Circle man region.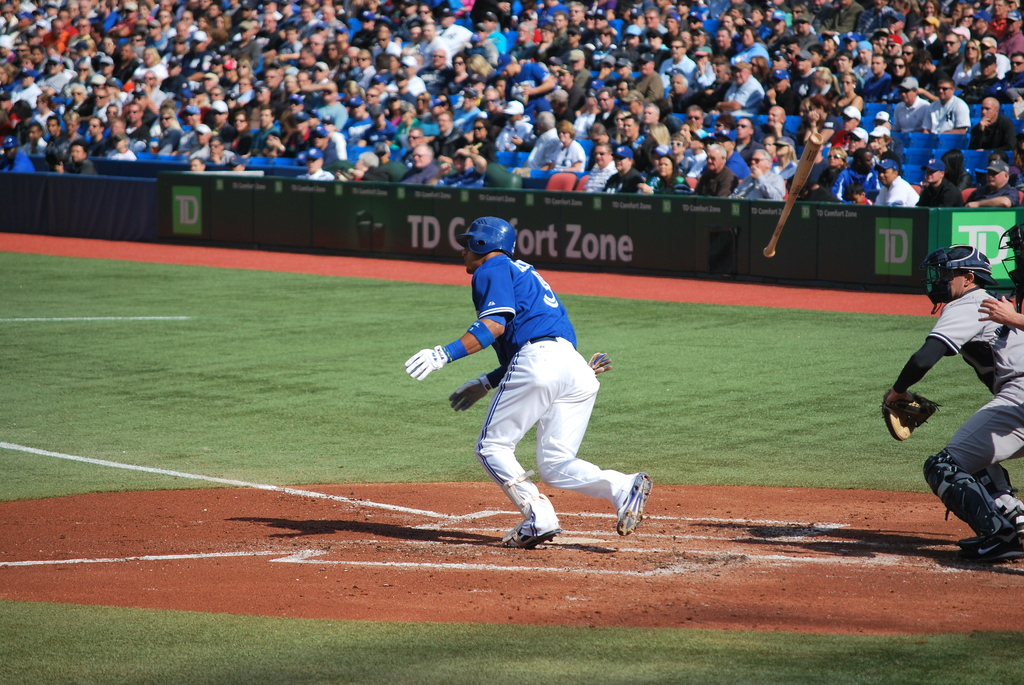
Region: (434, 110, 467, 150).
